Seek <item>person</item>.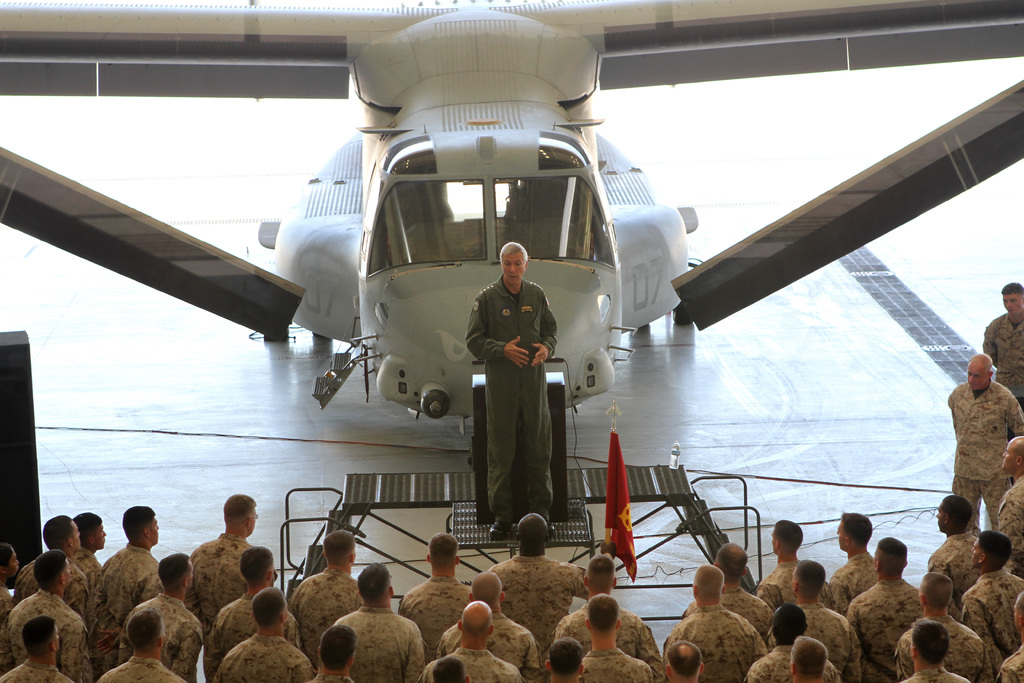
993 434 1023 578.
